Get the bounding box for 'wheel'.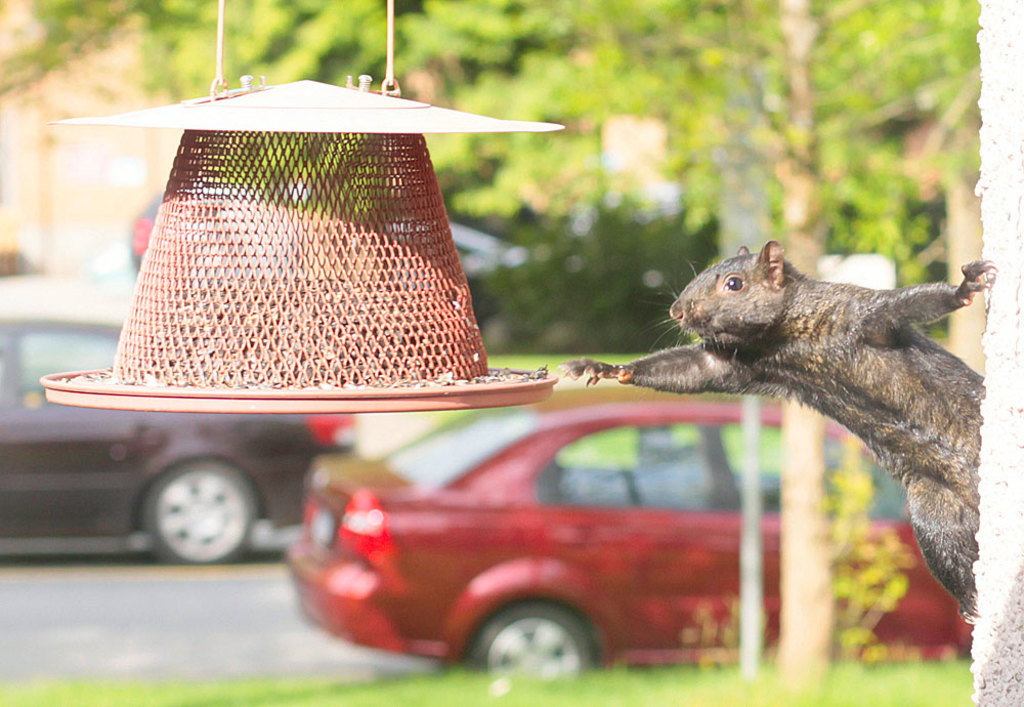
469:588:621:687.
